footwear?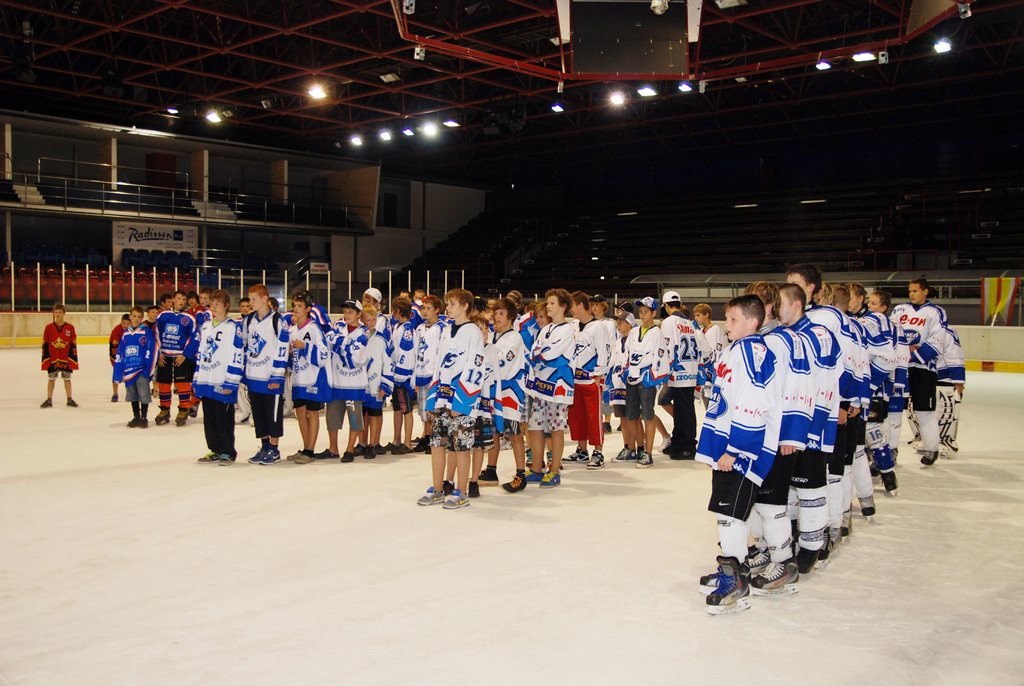
BBox(612, 442, 636, 463)
